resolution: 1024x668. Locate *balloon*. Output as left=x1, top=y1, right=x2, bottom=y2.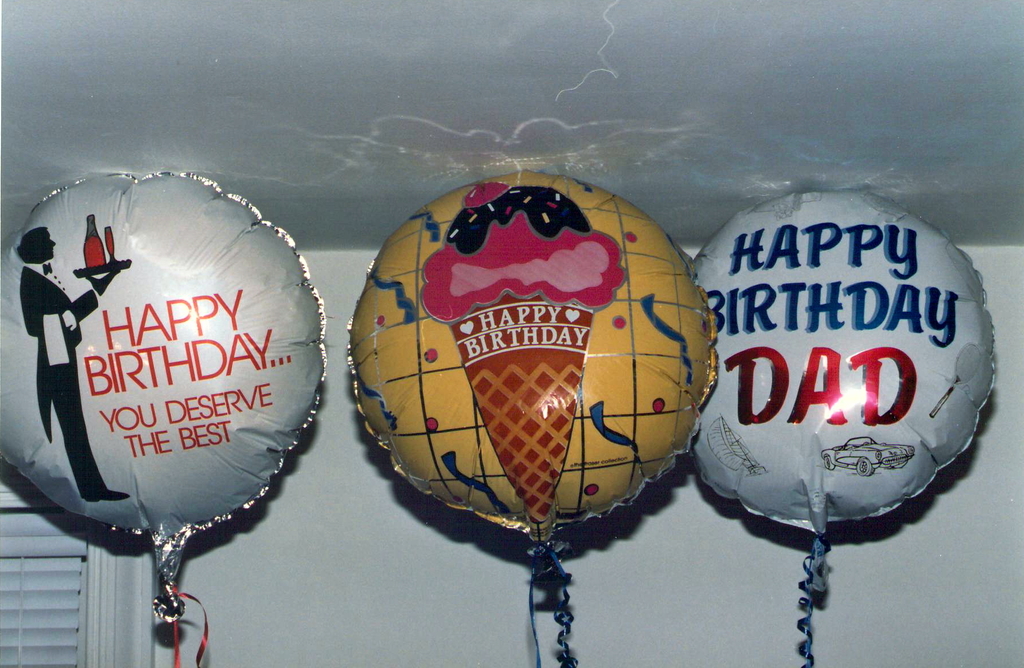
left=0, top=167, right=328, bottom=623.
